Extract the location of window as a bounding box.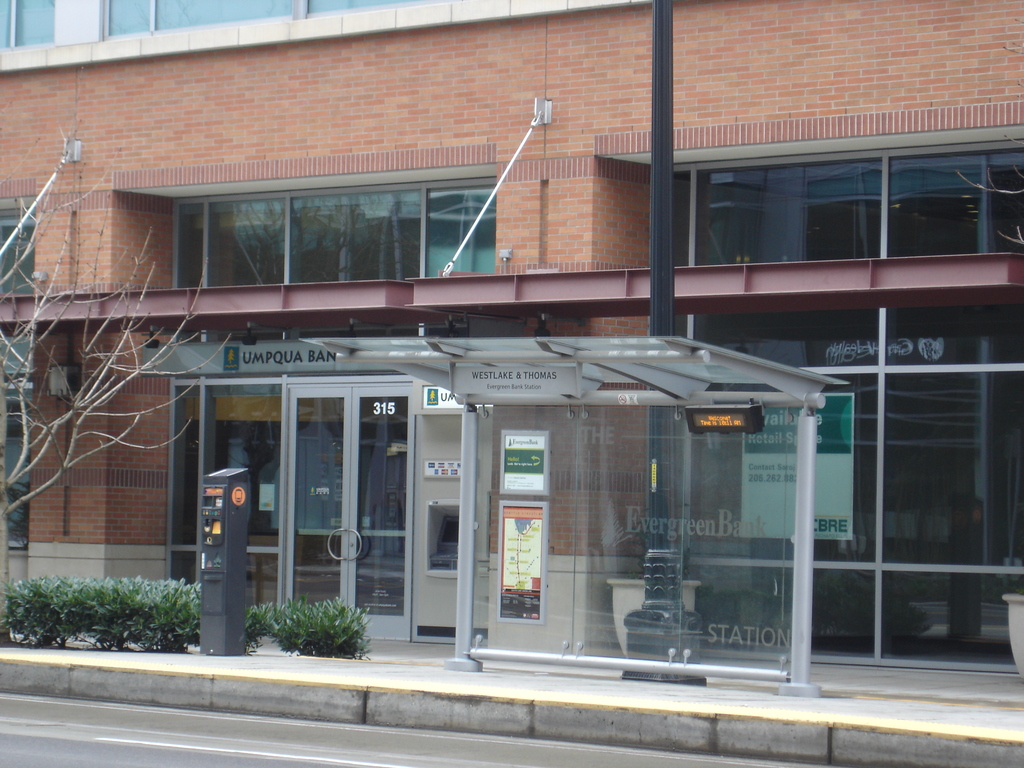
{"left": 0, "top": 0, "right": 52, "bottom": 47}.
